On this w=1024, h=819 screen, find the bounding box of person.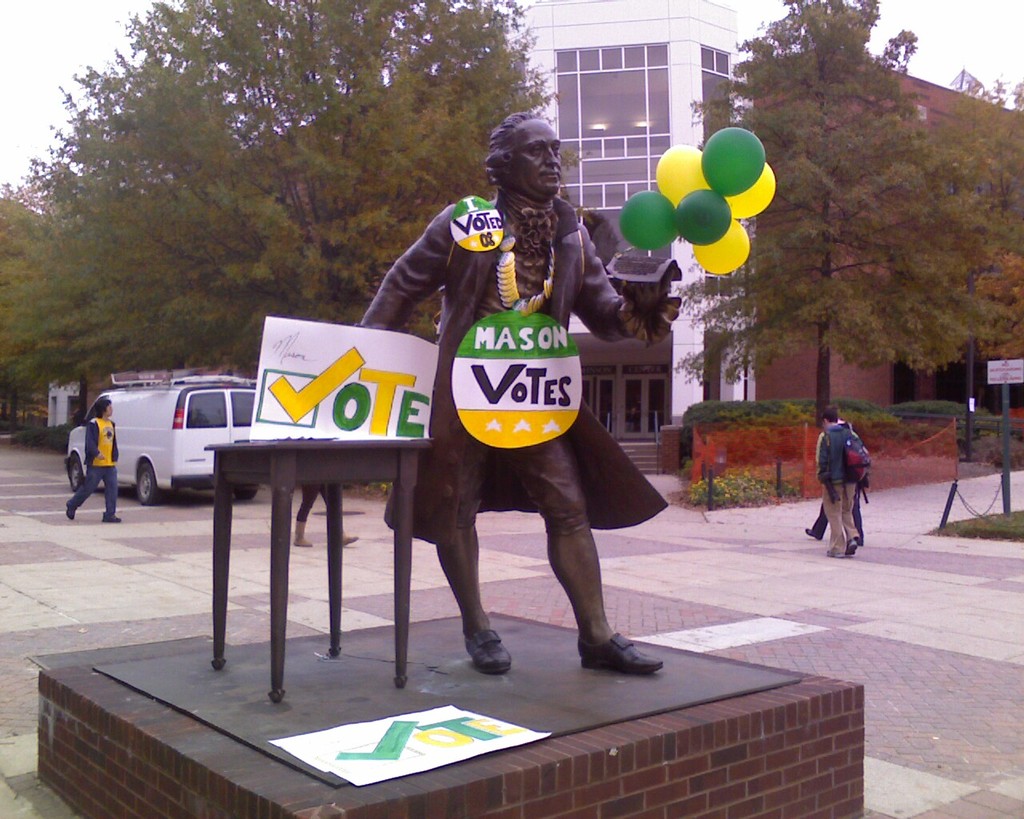
Bounding box: (809, 392, 876, 571).
